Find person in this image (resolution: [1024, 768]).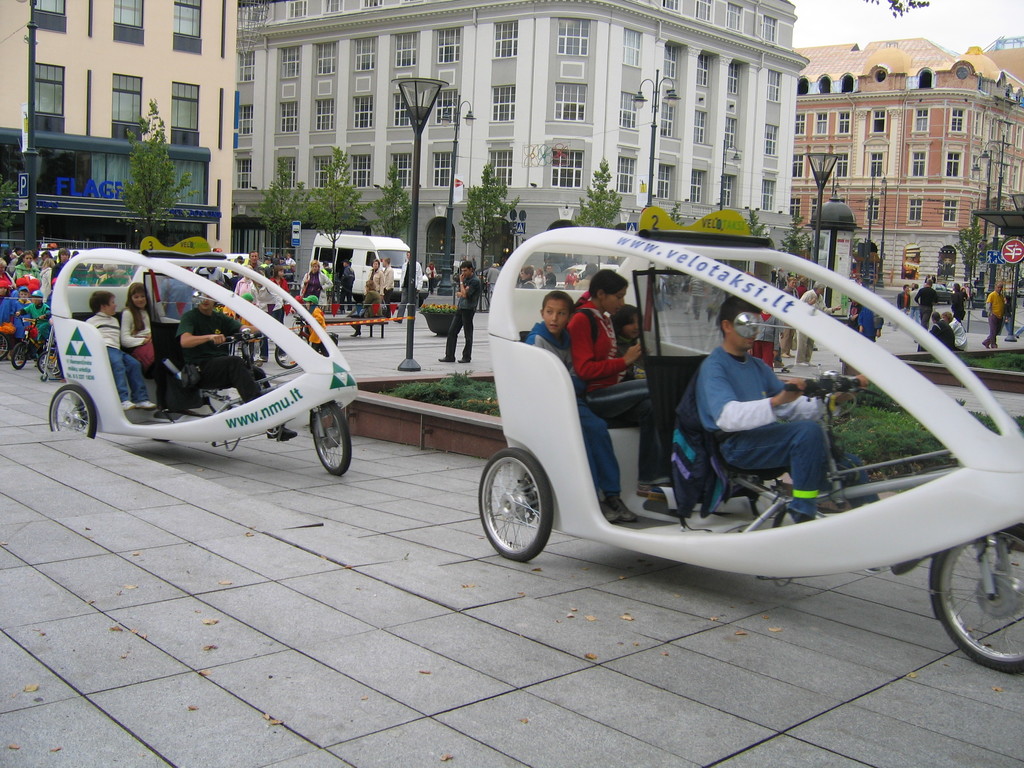
crop(11, 285, 31, 336).
